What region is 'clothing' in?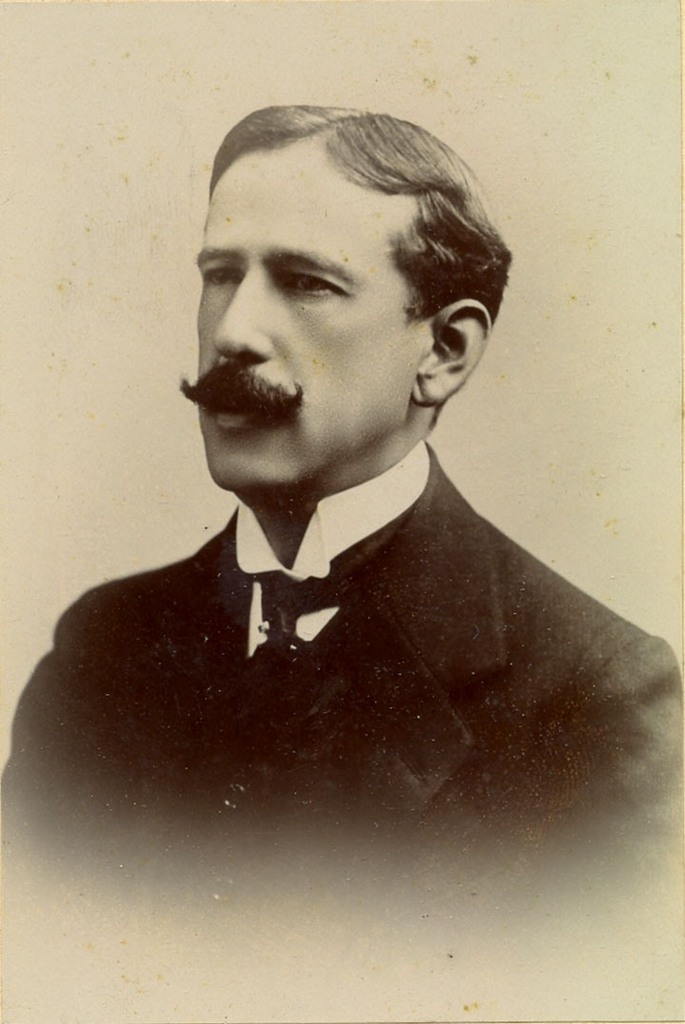
bbox(0, 431, 683, 832).
